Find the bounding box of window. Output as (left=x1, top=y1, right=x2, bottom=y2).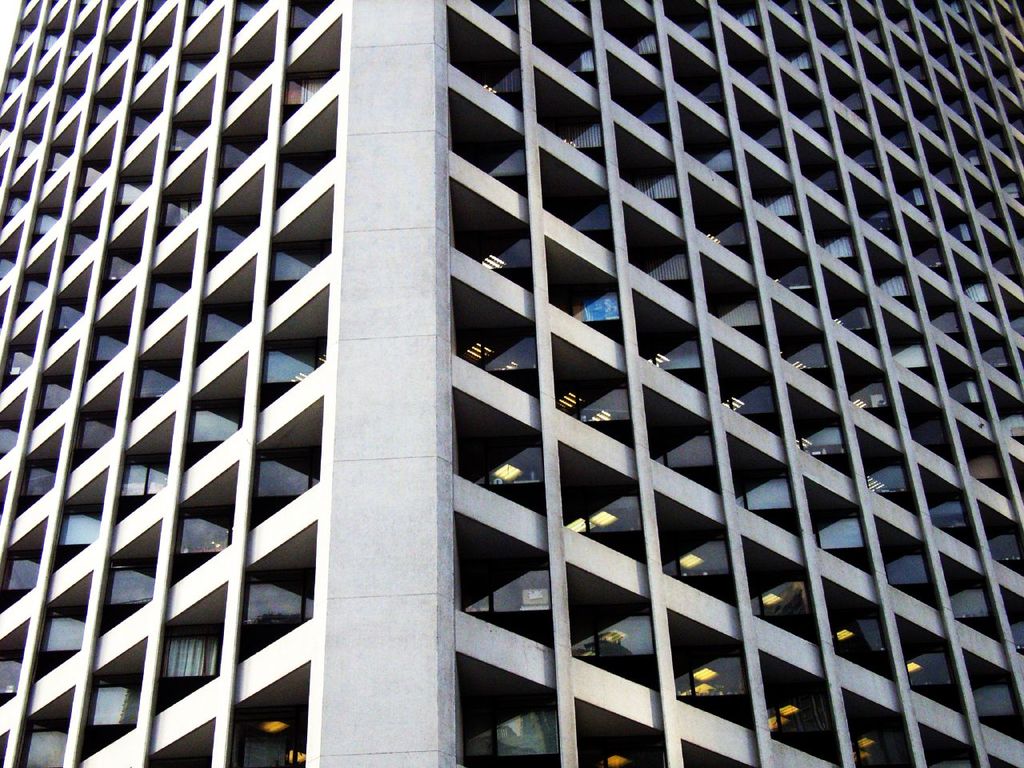
(left=179, top=50, right=222, bottom=82).
